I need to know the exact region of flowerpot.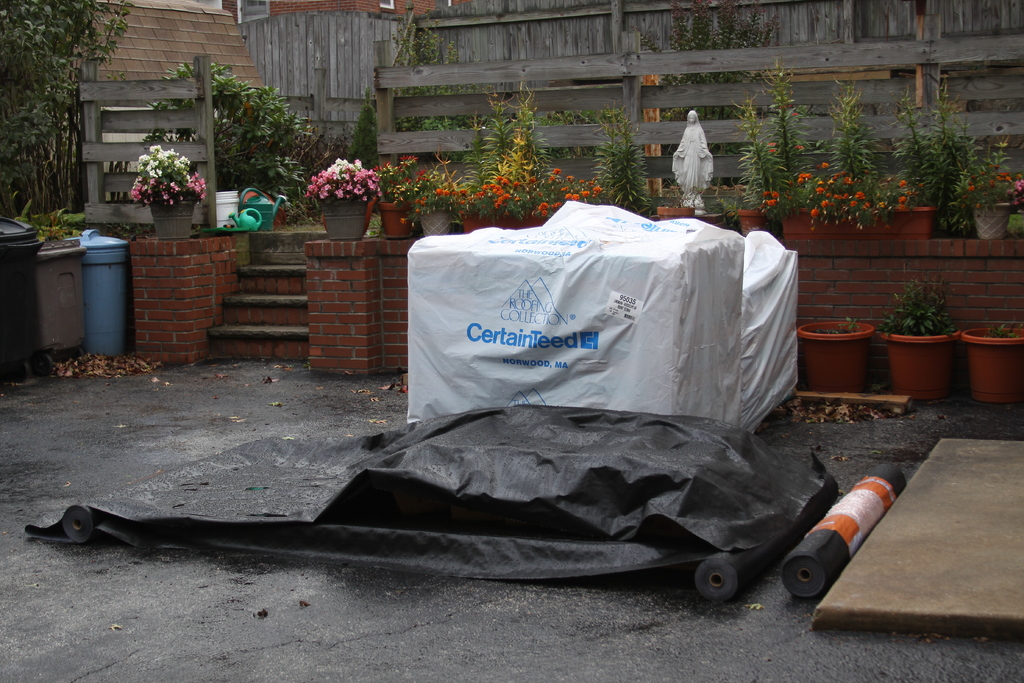
Region: [x1=495, y1=210, x2=527, y2=230].
